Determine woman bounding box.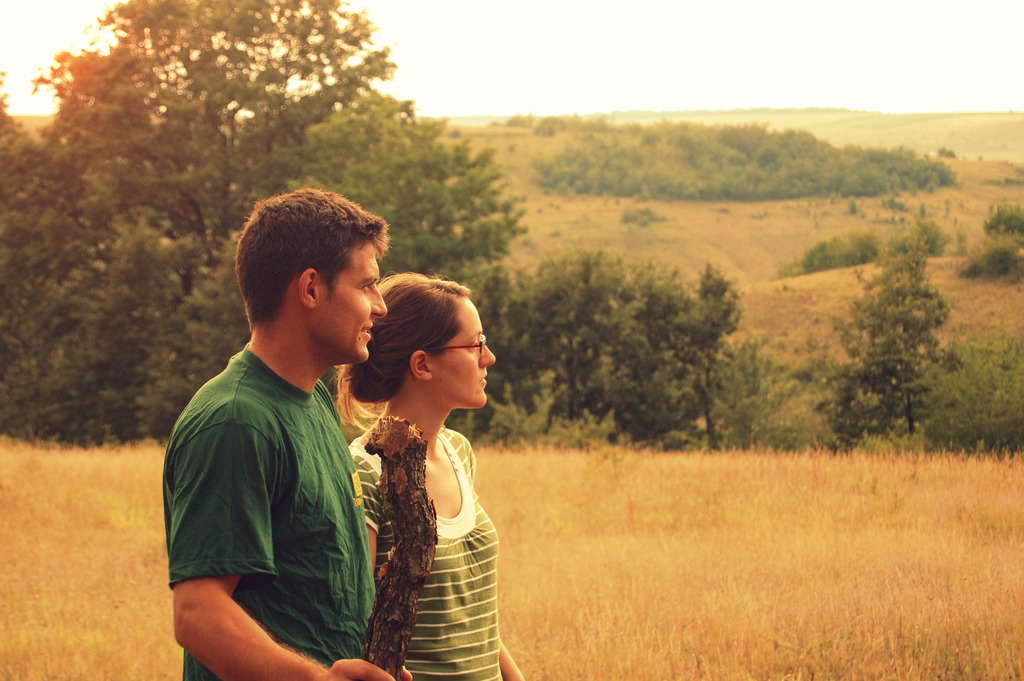
Determined: 333, 272, 527, 680.
